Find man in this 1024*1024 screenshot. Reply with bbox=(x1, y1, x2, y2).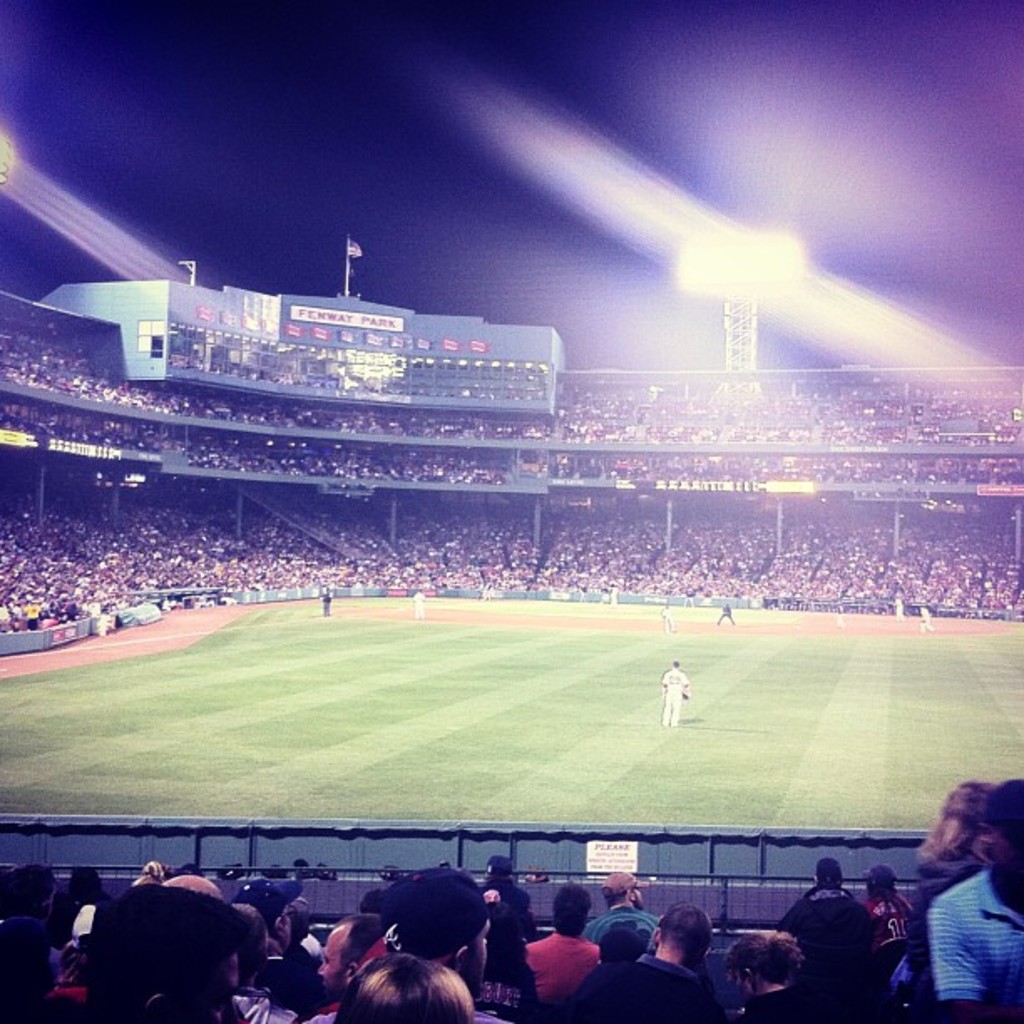
bbox=(584, 872, 659, 945).
